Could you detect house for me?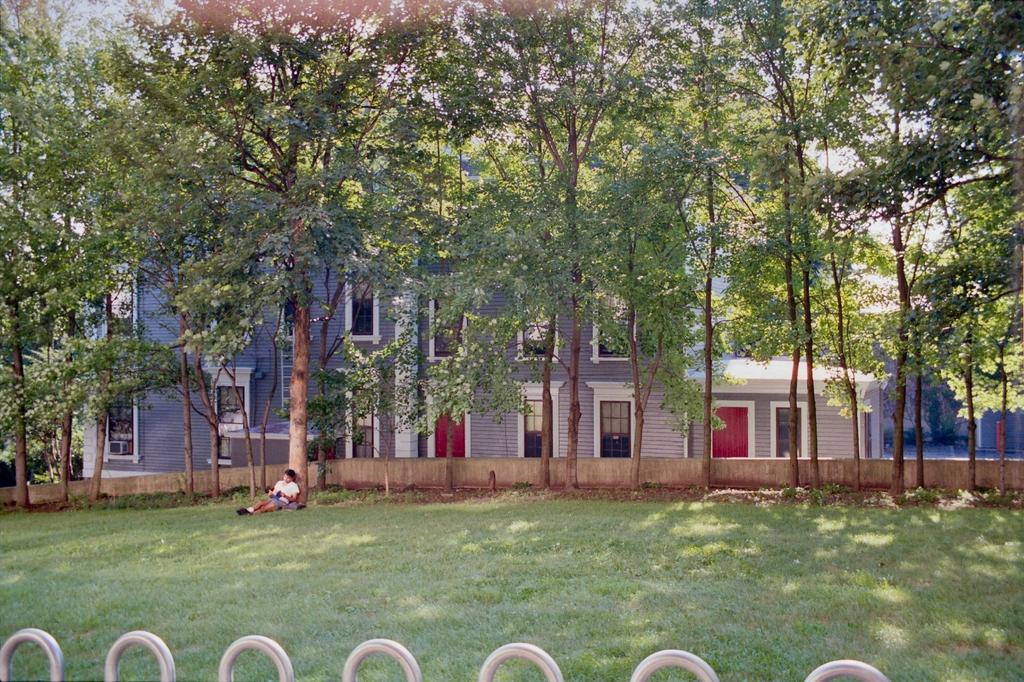
Detection result: 55 74 888 535.
